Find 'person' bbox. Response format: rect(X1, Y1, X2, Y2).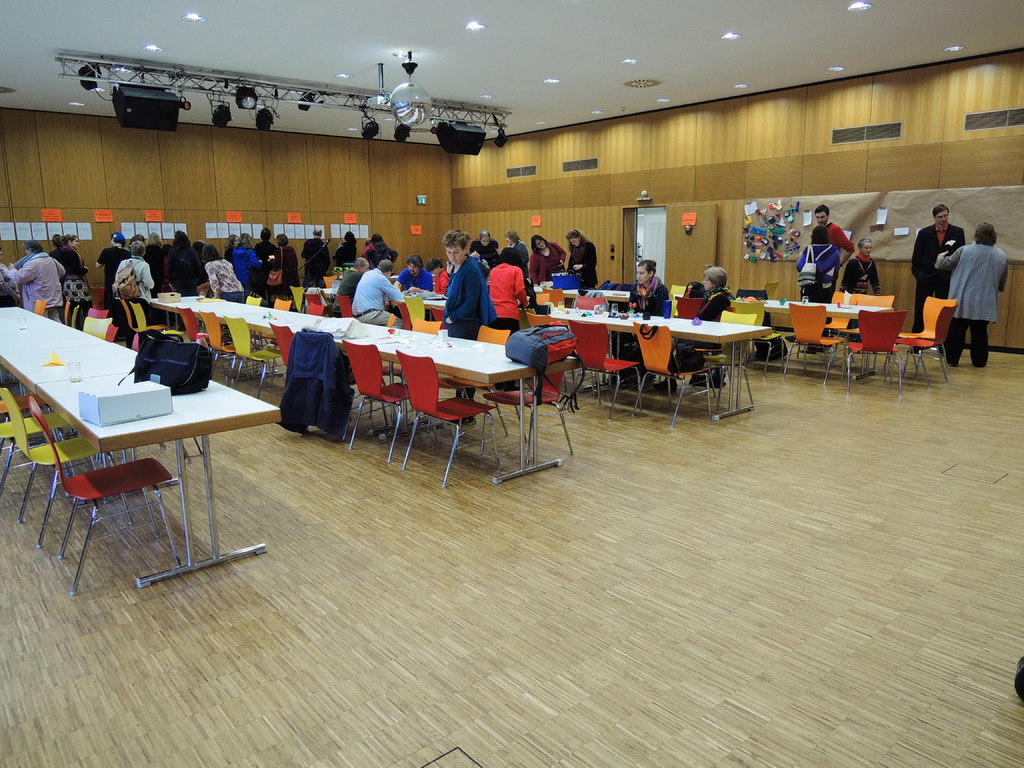
rect(789, 221, 840, 301).
